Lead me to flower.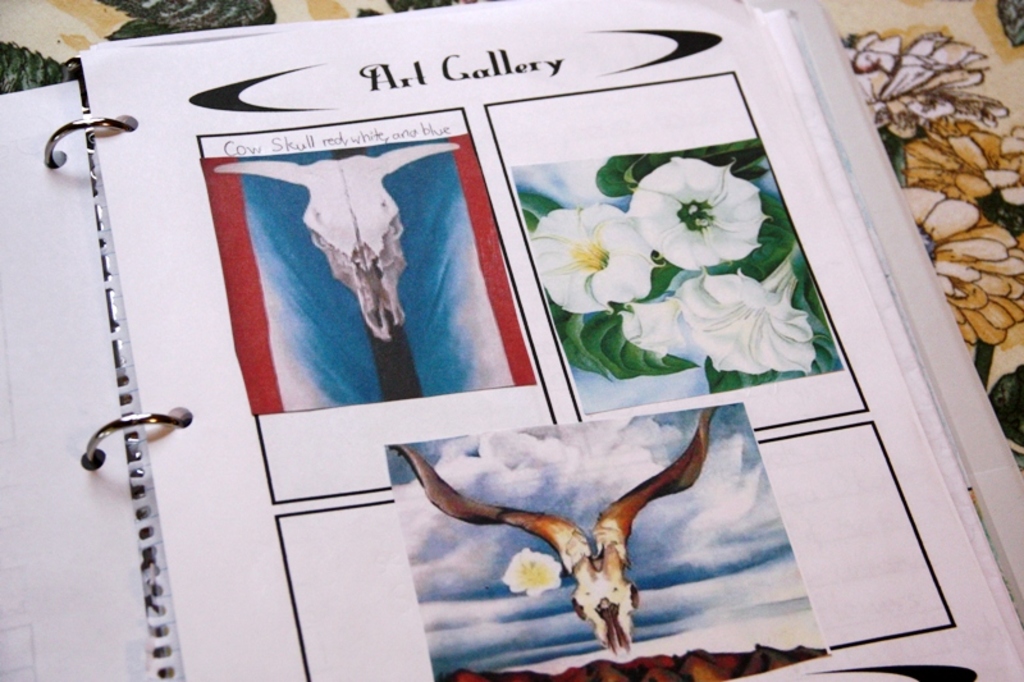
Lead to [499, 548, 563, 601].
